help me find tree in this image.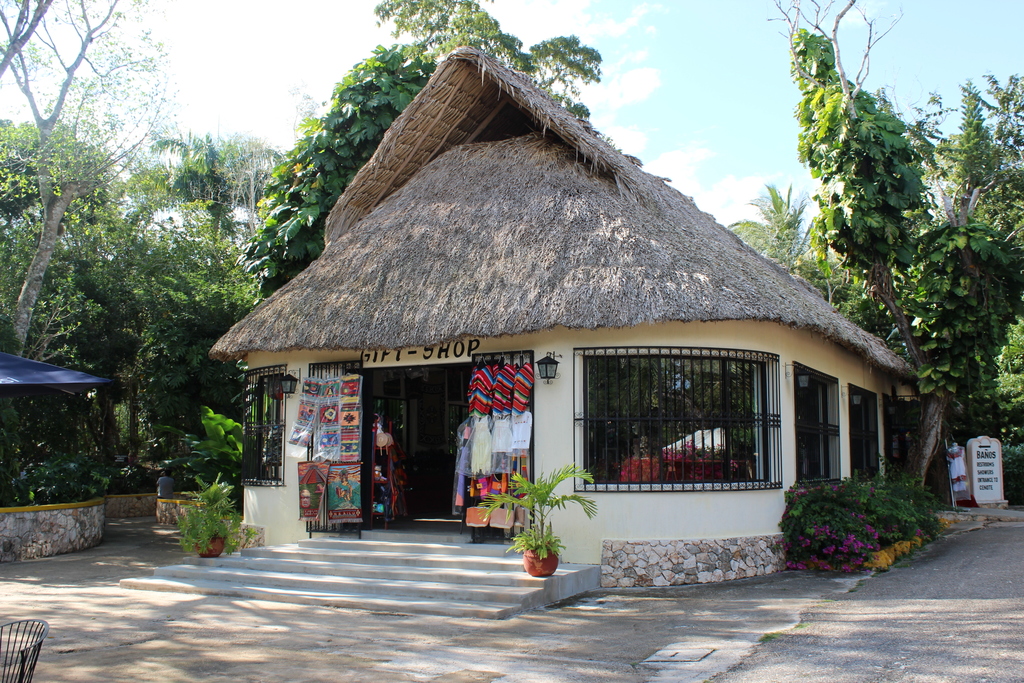
Found it: bbox(726, 179, 817, 267).
